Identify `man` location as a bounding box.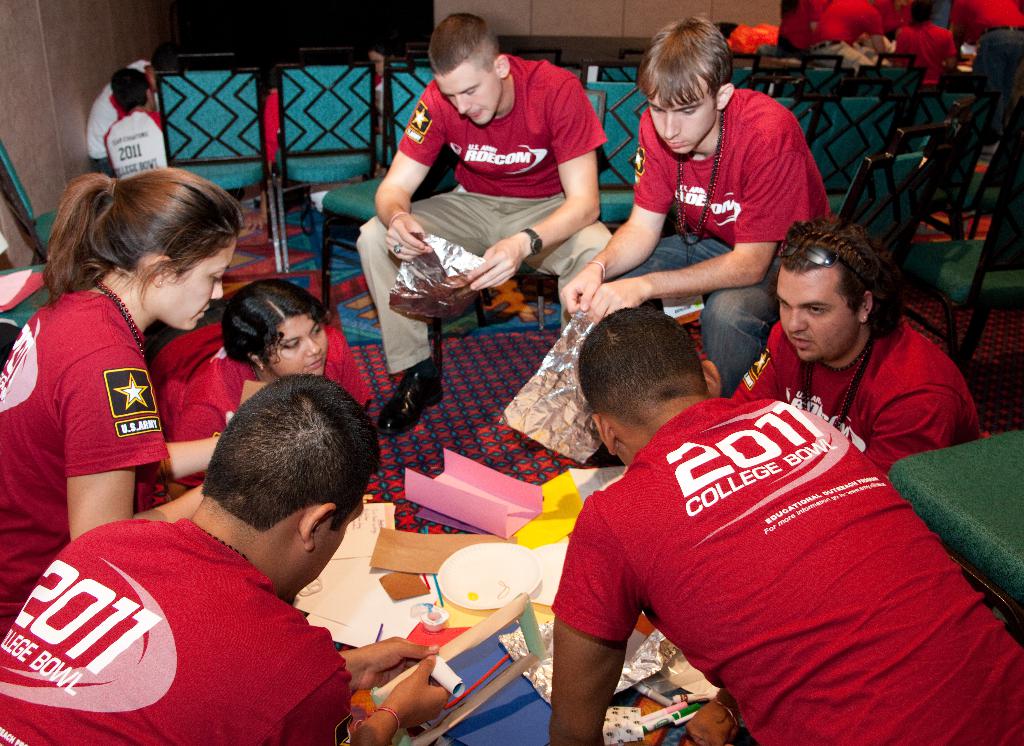
[x1=0, y1=374, x2=454, y2=745].
